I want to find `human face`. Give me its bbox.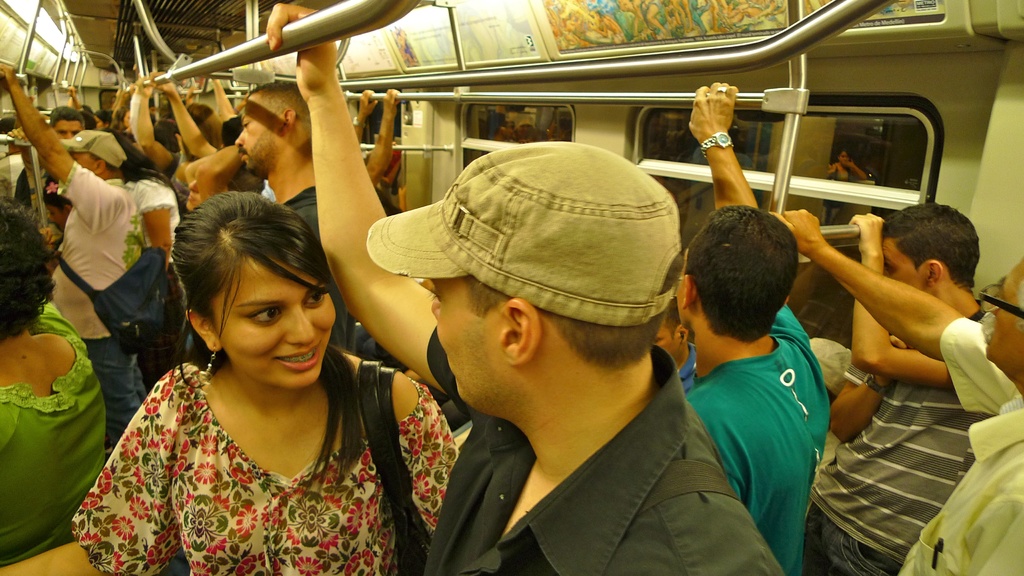
l=882, t=238, r=929, b=292.
